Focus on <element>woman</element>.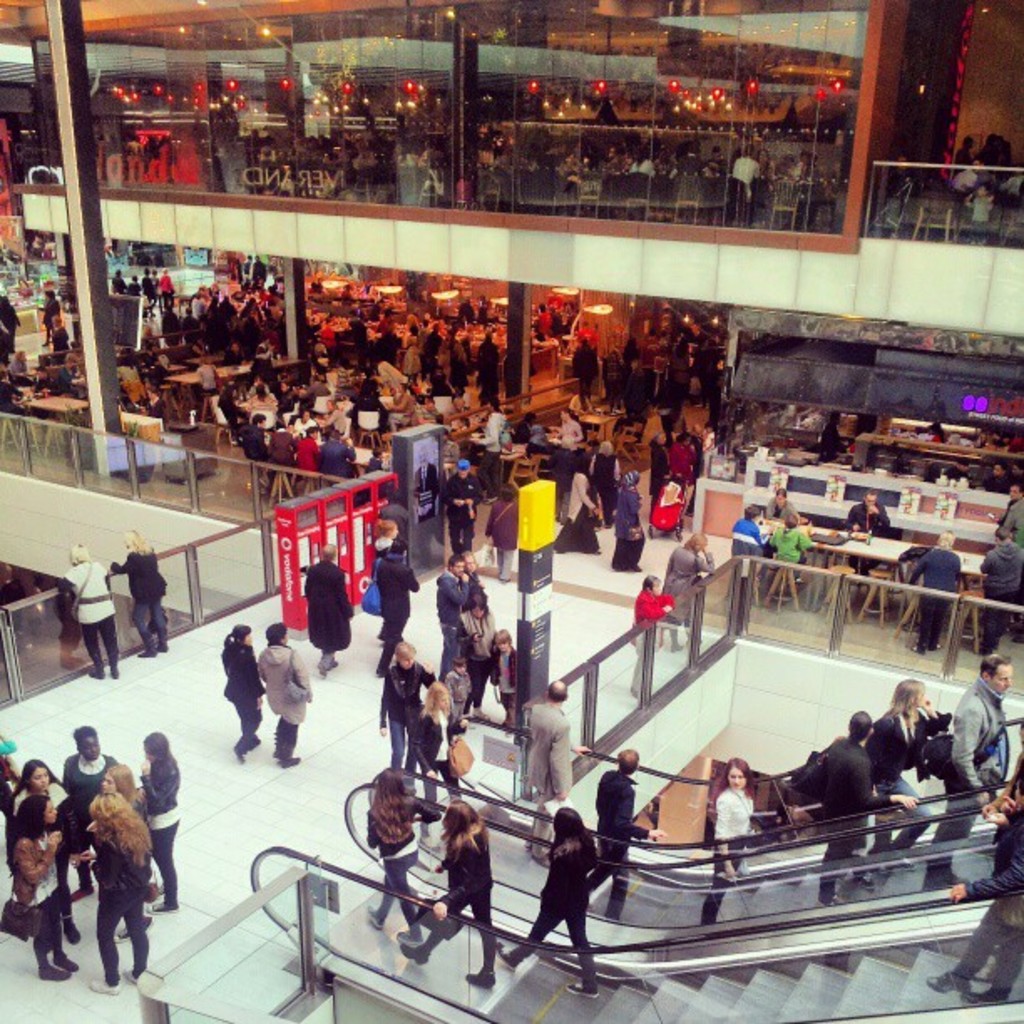
Focused at (left=457, top=592, right=499, bottom=721).
